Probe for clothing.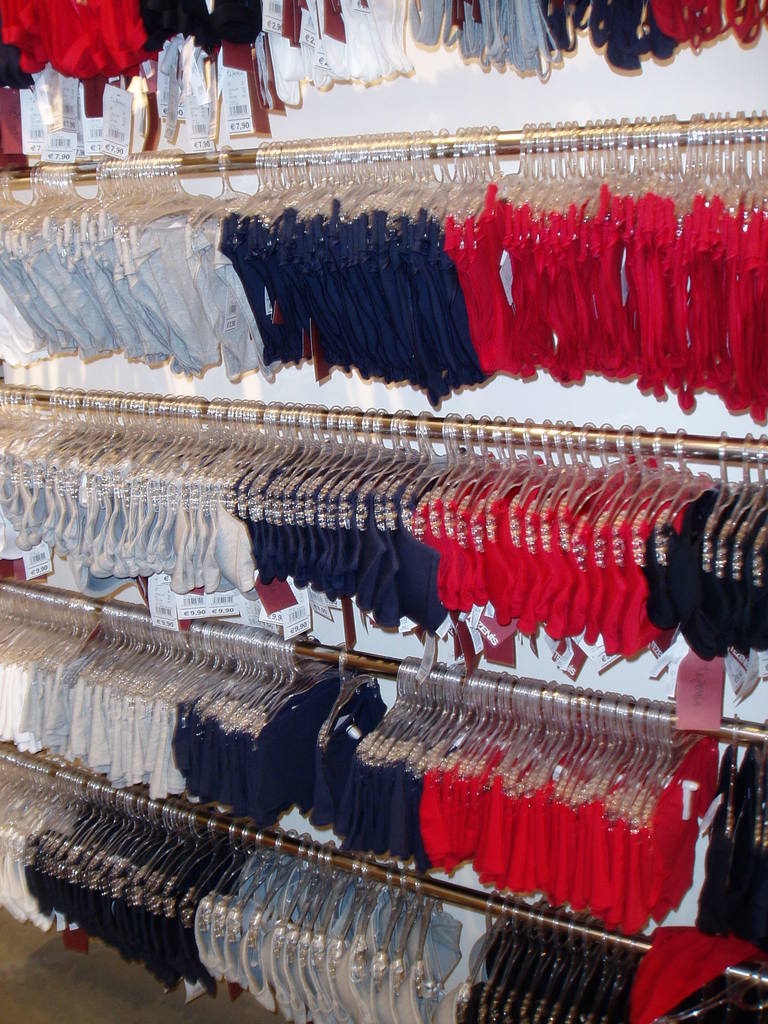
Probe result: {"left": 636, "top": 734, "right": 722, "bottom": 924}.
